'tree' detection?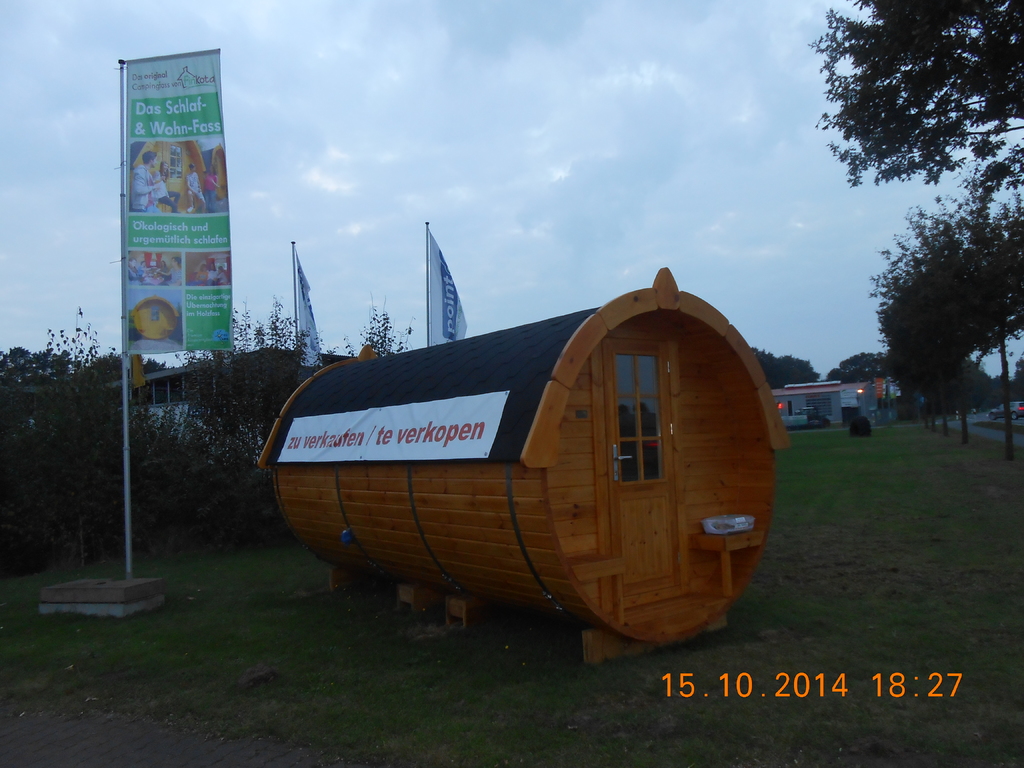
808/0/1023/188
